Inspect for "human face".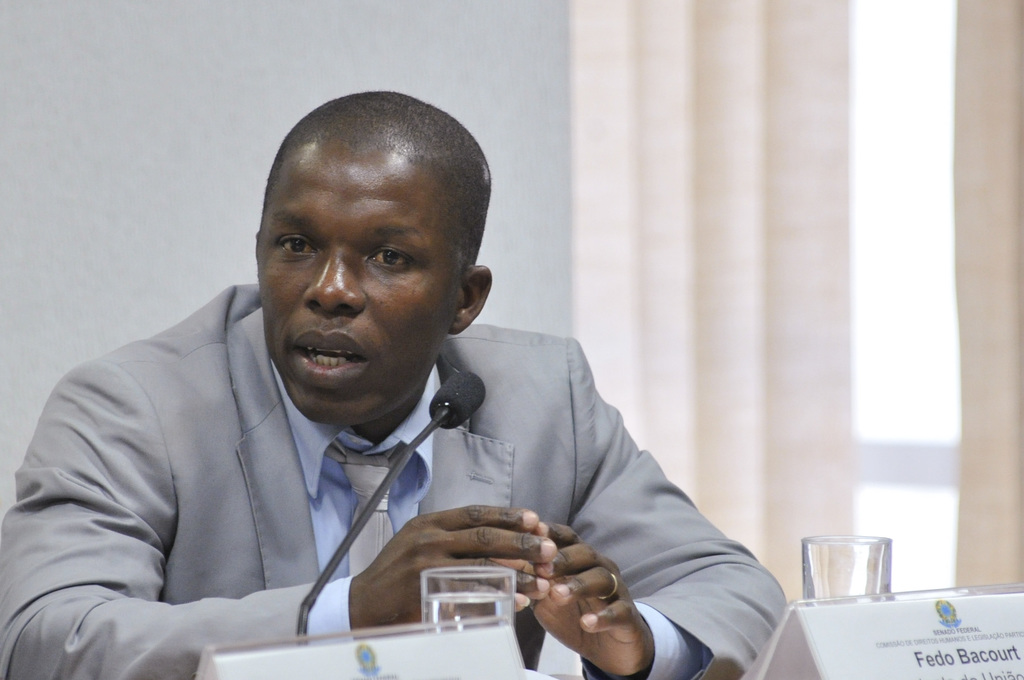
Inspection: (253, 149, 457, 432).
